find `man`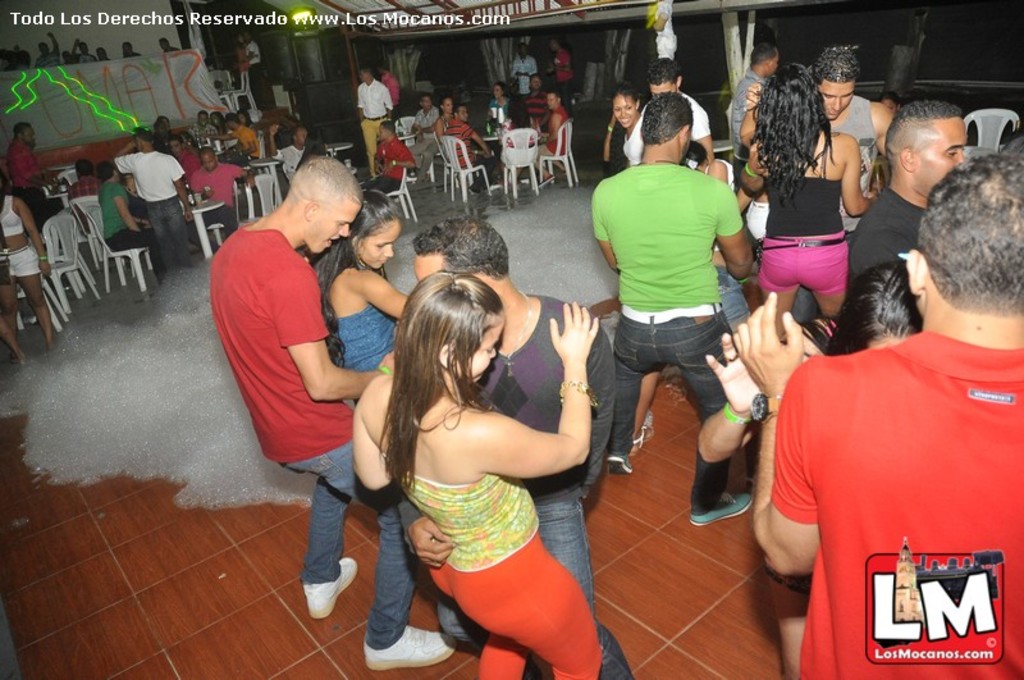
{"x1": 371, "y1": 58, "x2": 403, "y2": 127}
